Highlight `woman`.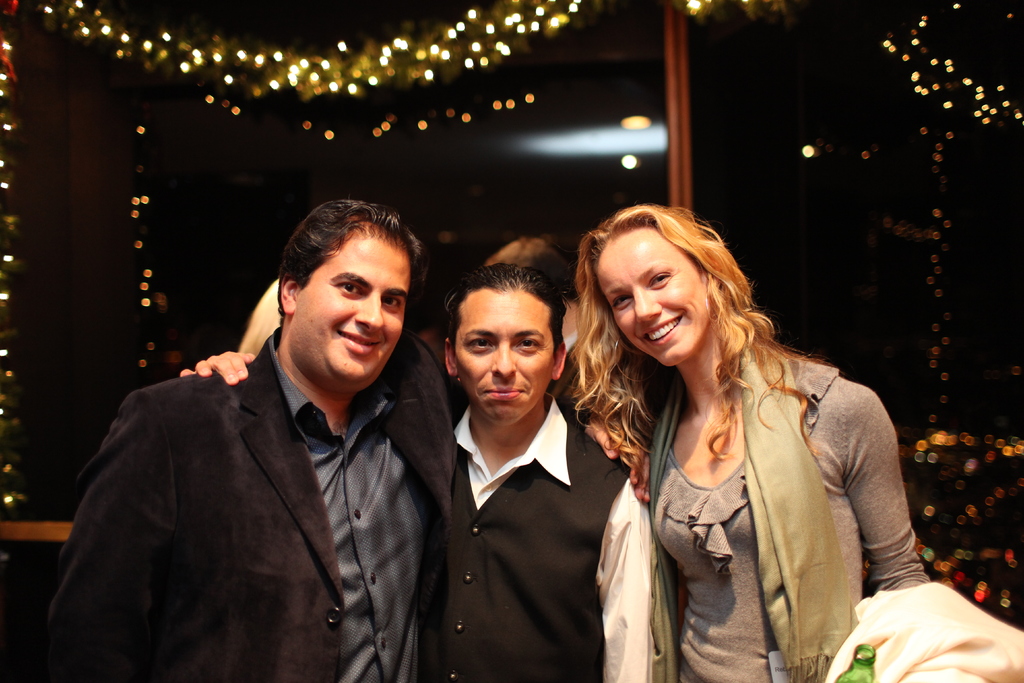
Highlighted region: locate(563, 199, 934, 679).
